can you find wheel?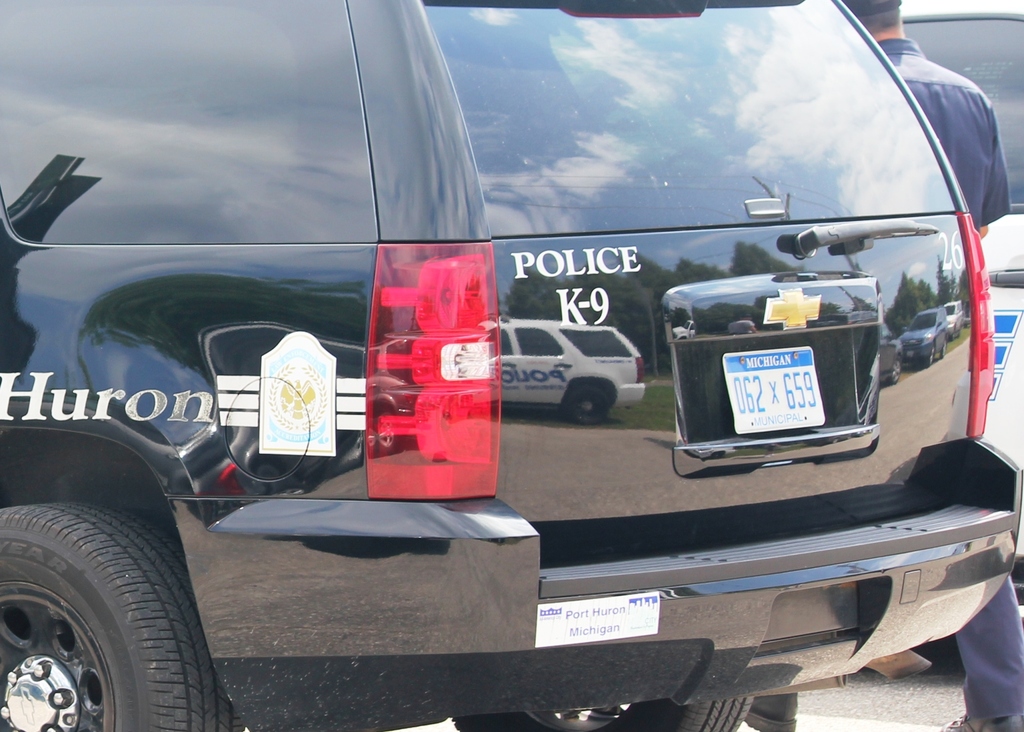
Yes, bounding box: 5,496,217,721.
